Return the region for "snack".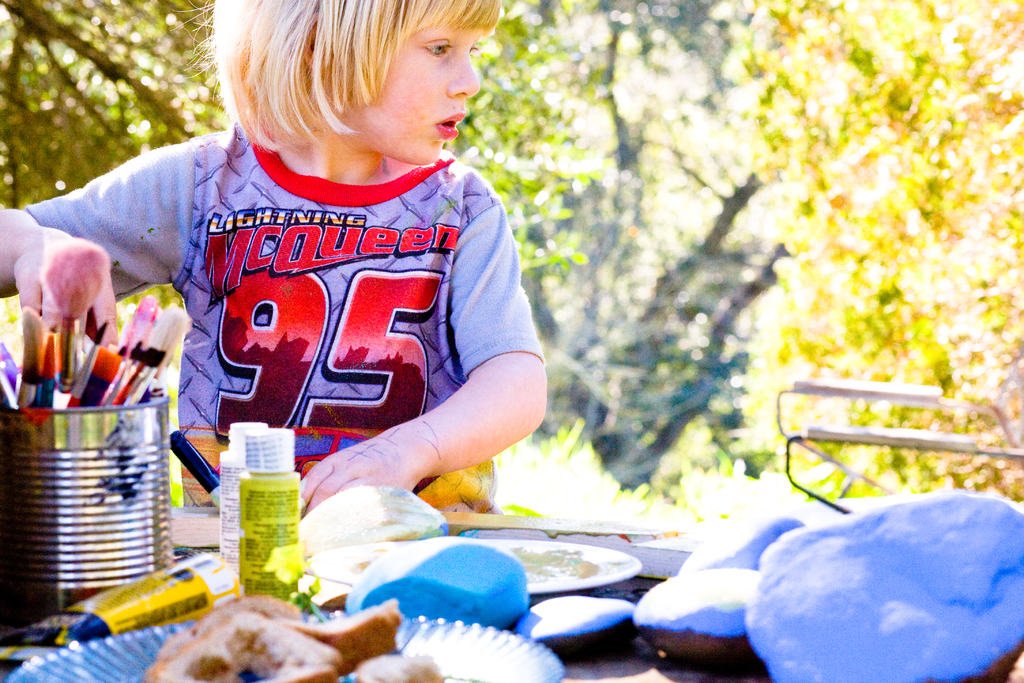
140:592:442:682.
